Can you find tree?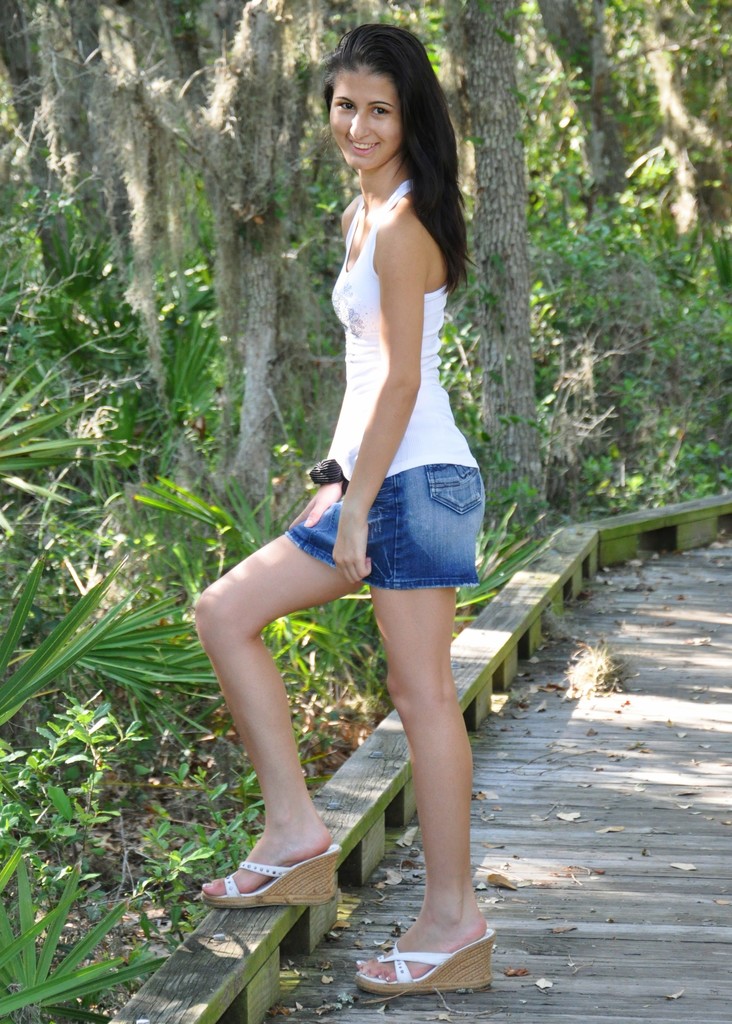
Yes, bounding box: box=[461, 0, 544, 540].
